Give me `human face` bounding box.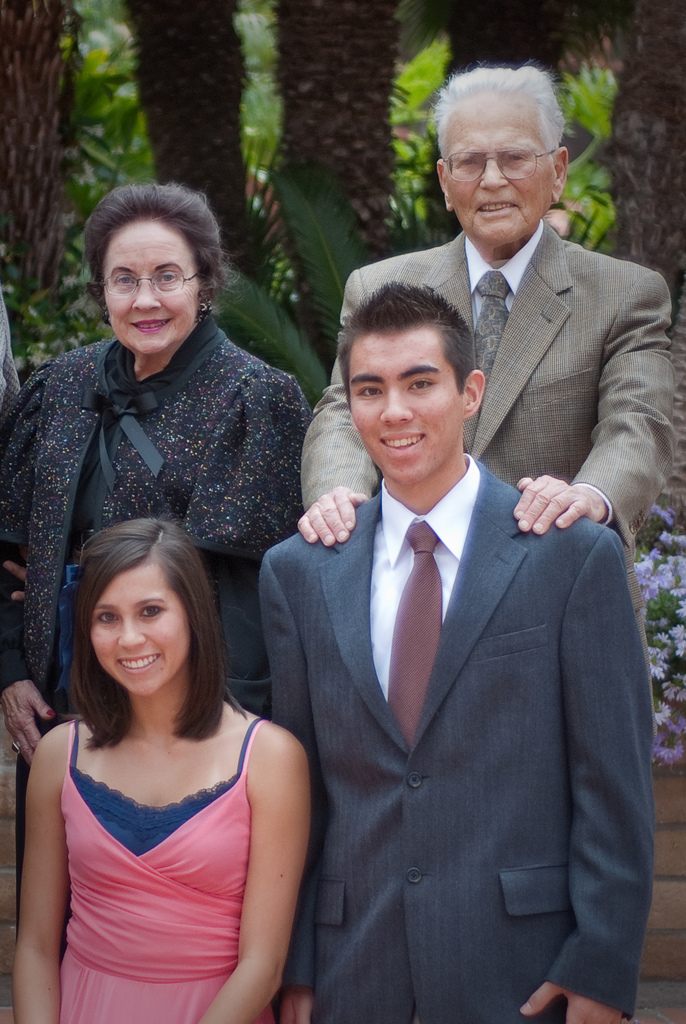
x1=447, y1=95, x2=555, y2=237.
